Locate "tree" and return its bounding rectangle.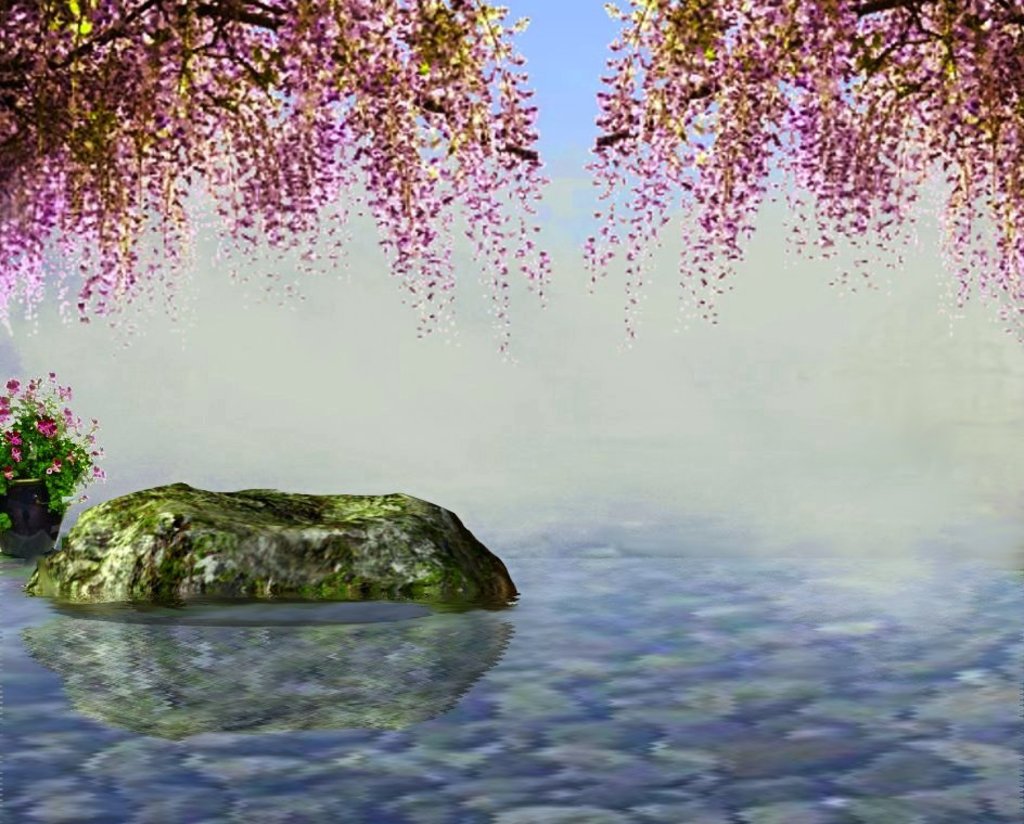
(left=0, top=0, right=562, bottom=365).
